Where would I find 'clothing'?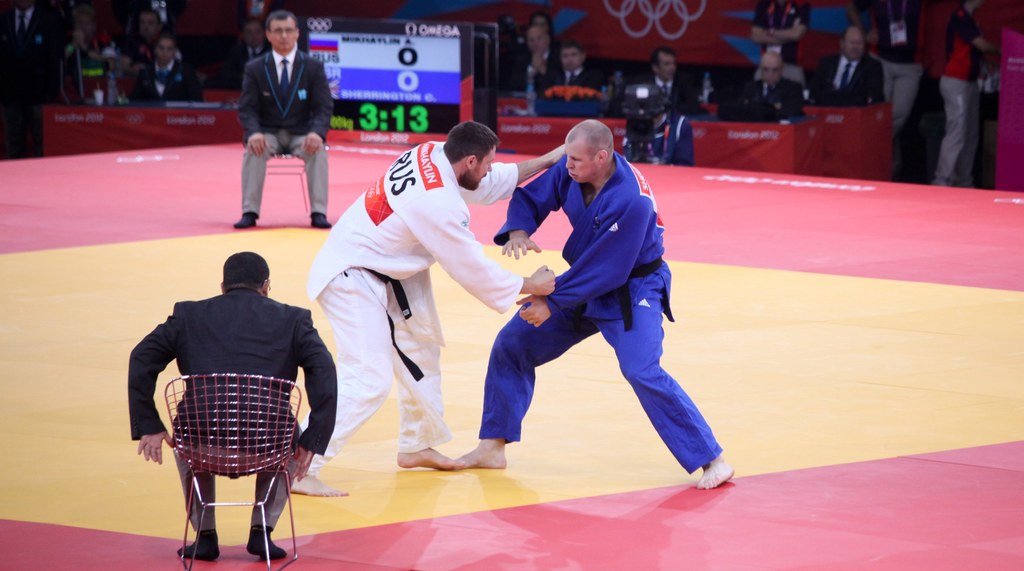
At (512, 47, 567, 103).
